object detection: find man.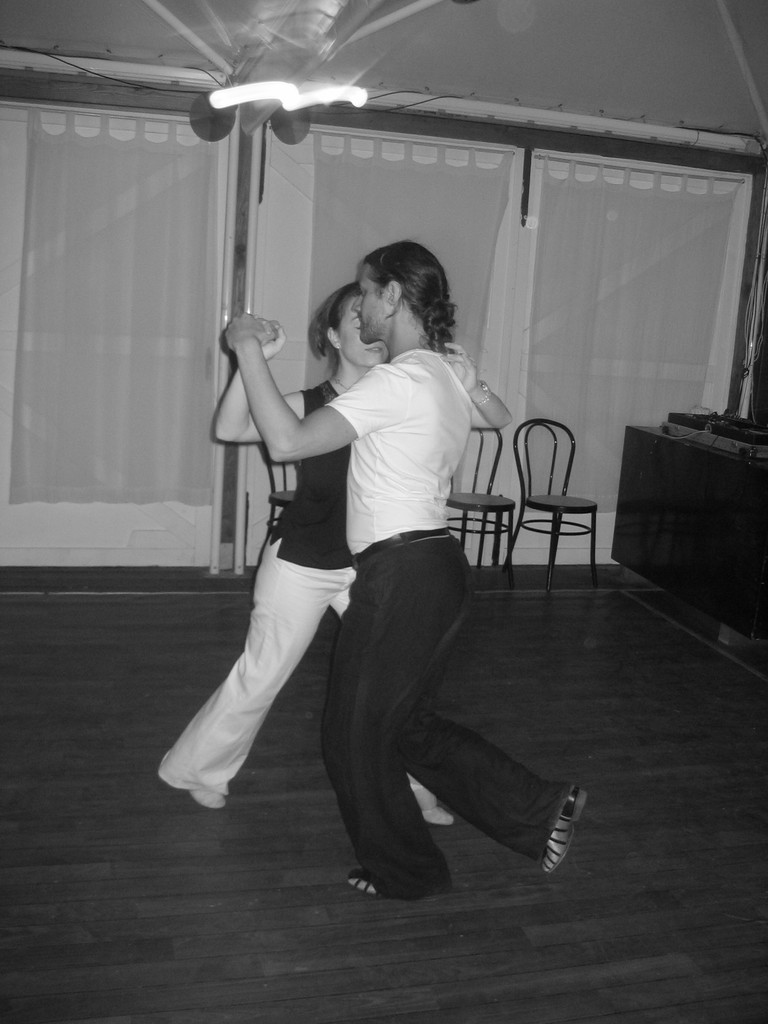
box=[224, 236, 591, 893].
